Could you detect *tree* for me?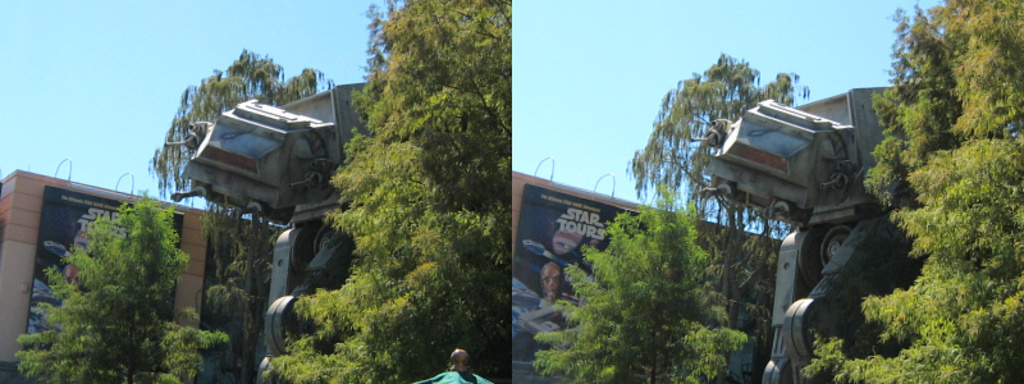
Detection result: <region>9, 188, 229, 383</region>.
